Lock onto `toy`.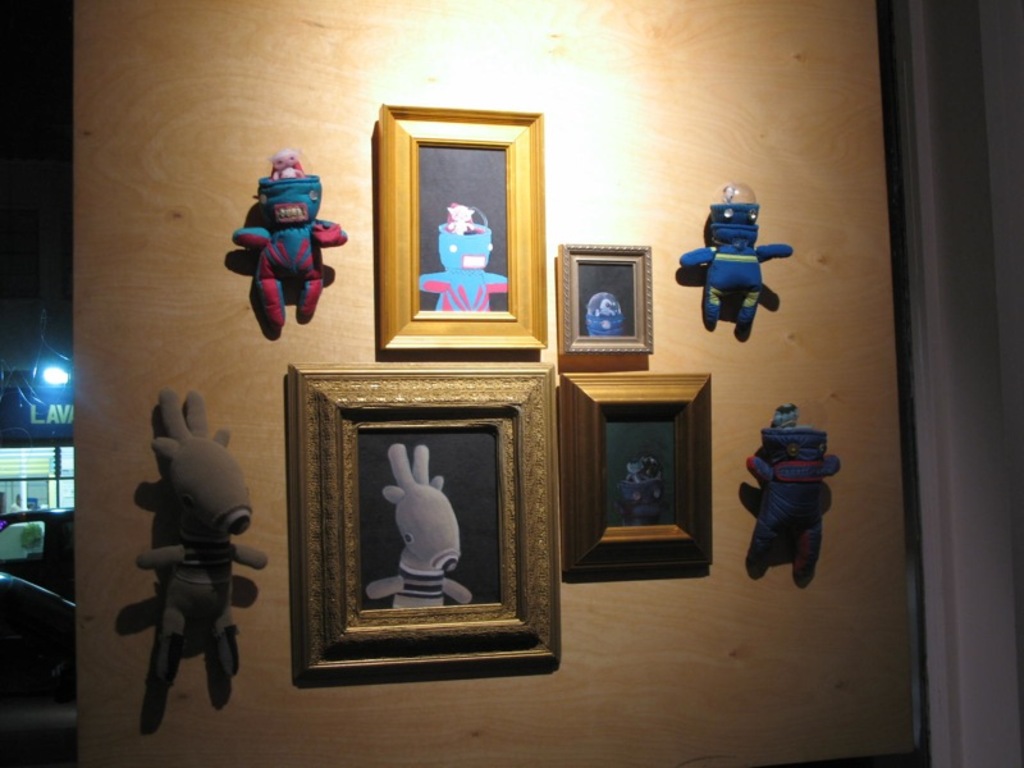
Locked: locate(371, 442, 471, 609).
